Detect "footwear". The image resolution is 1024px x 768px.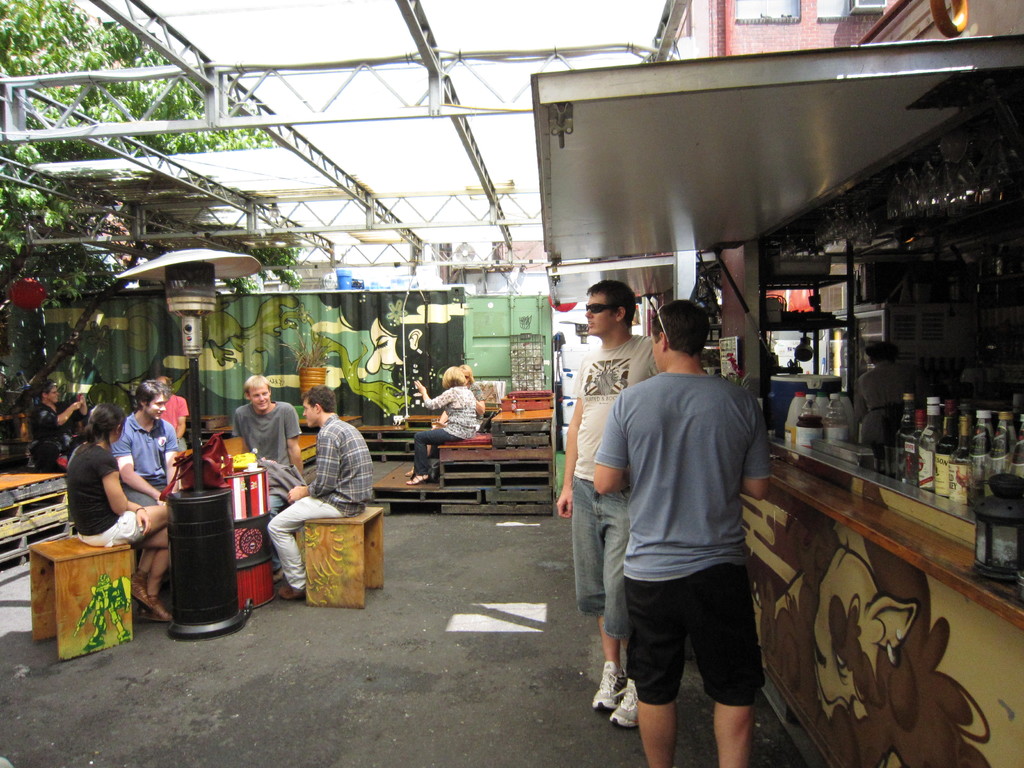
[404,463,414,477].
